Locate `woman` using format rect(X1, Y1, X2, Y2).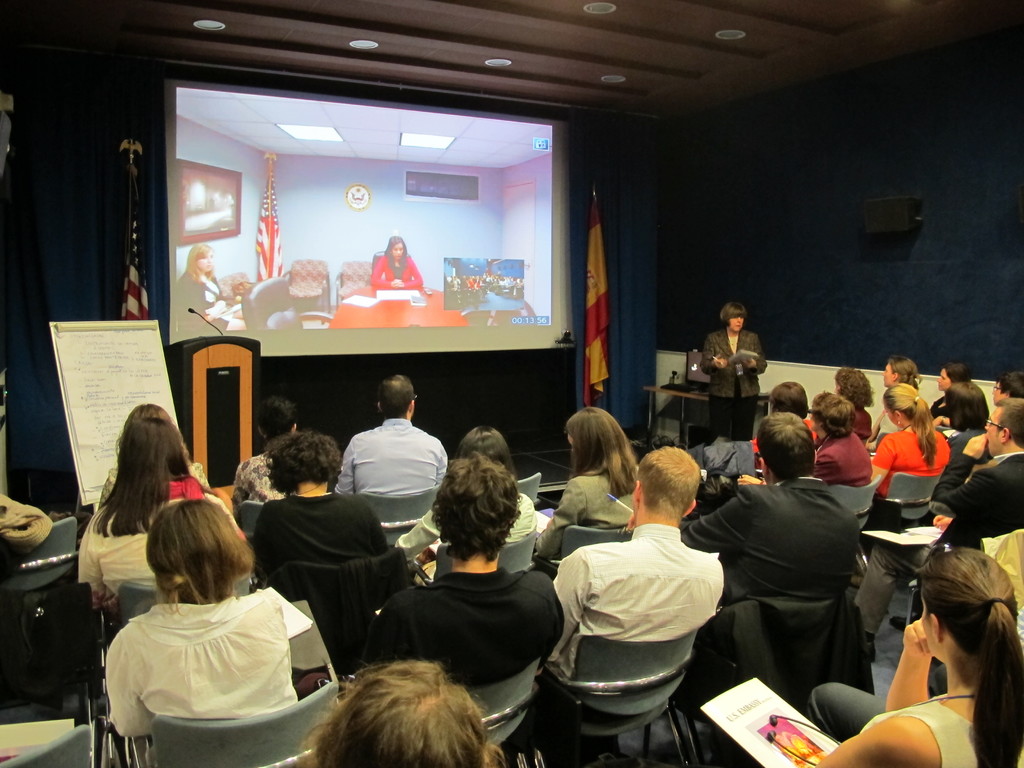
rect(865, 378, 950, 532).
